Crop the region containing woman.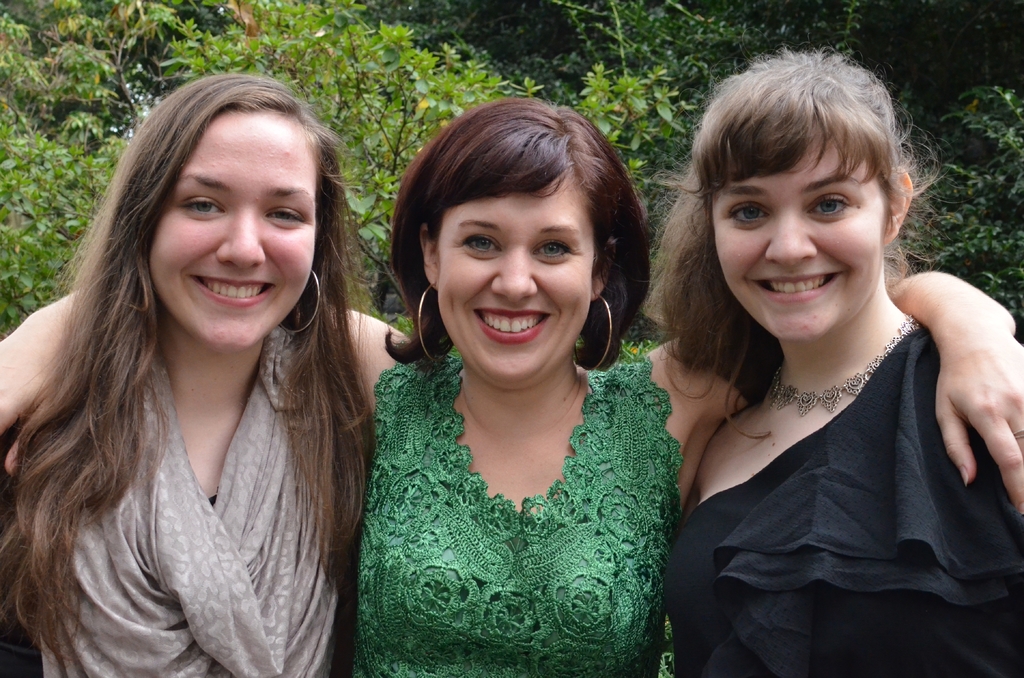
Crop region: 0 65 378 677.
